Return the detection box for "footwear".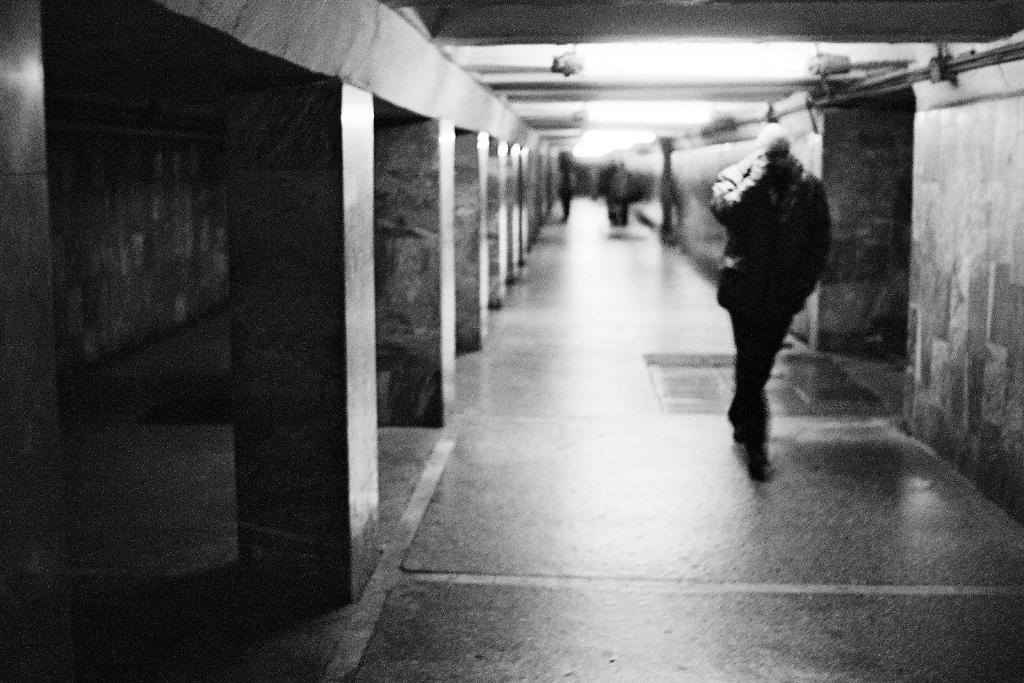
Rect(746, 453, 771, 487).
